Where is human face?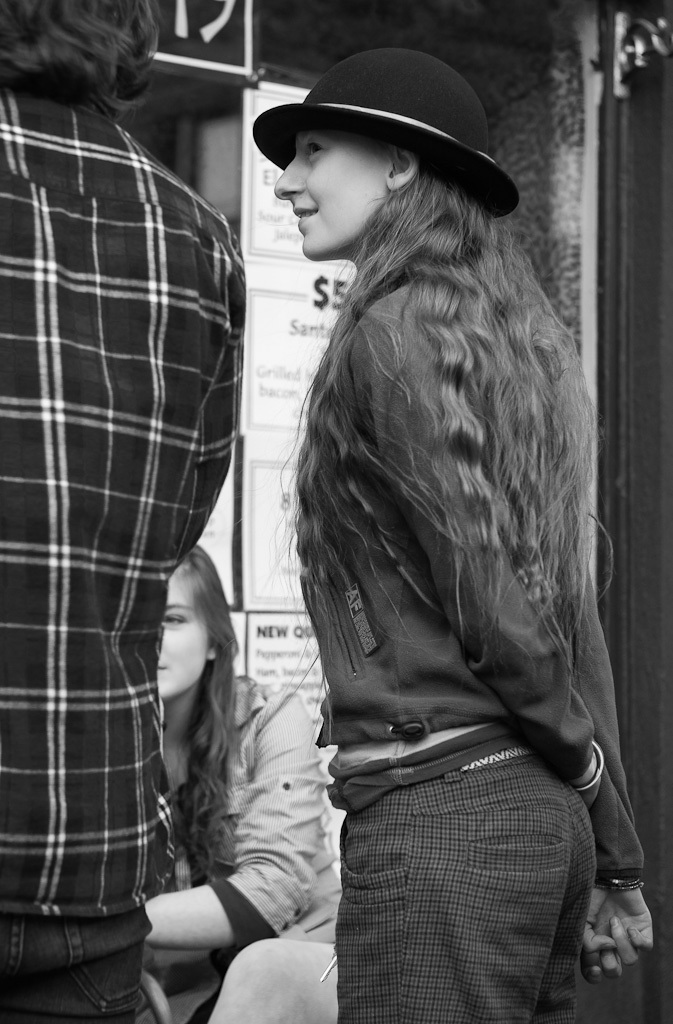
left=271, top=122, right=388, bottom=255.
